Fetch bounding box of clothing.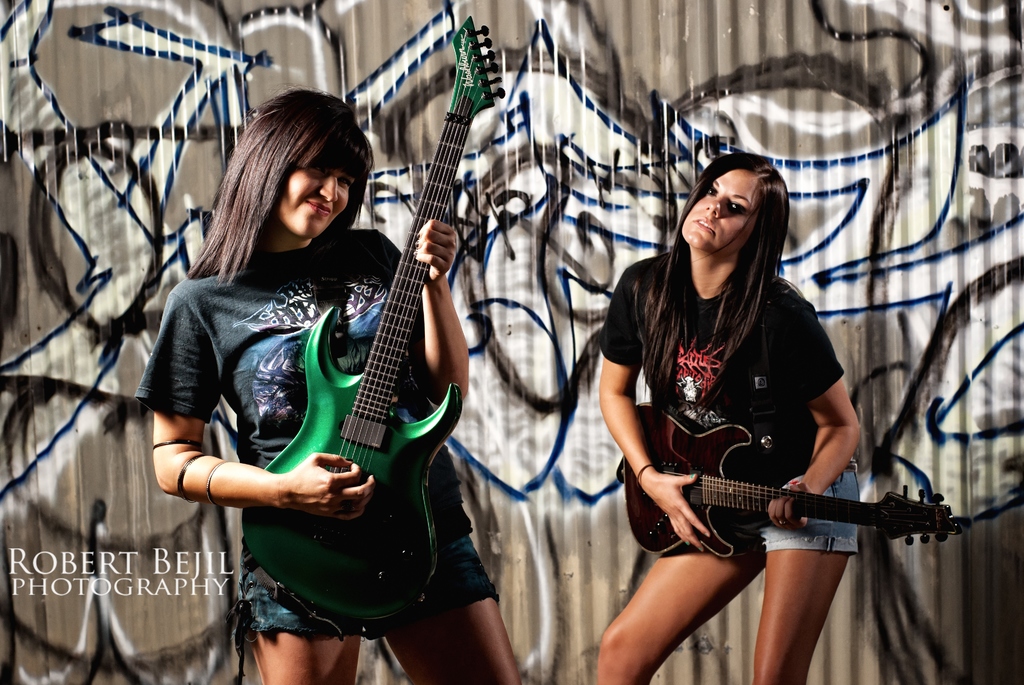
Bbox: <region>595, 185, 869, 581</region>.
